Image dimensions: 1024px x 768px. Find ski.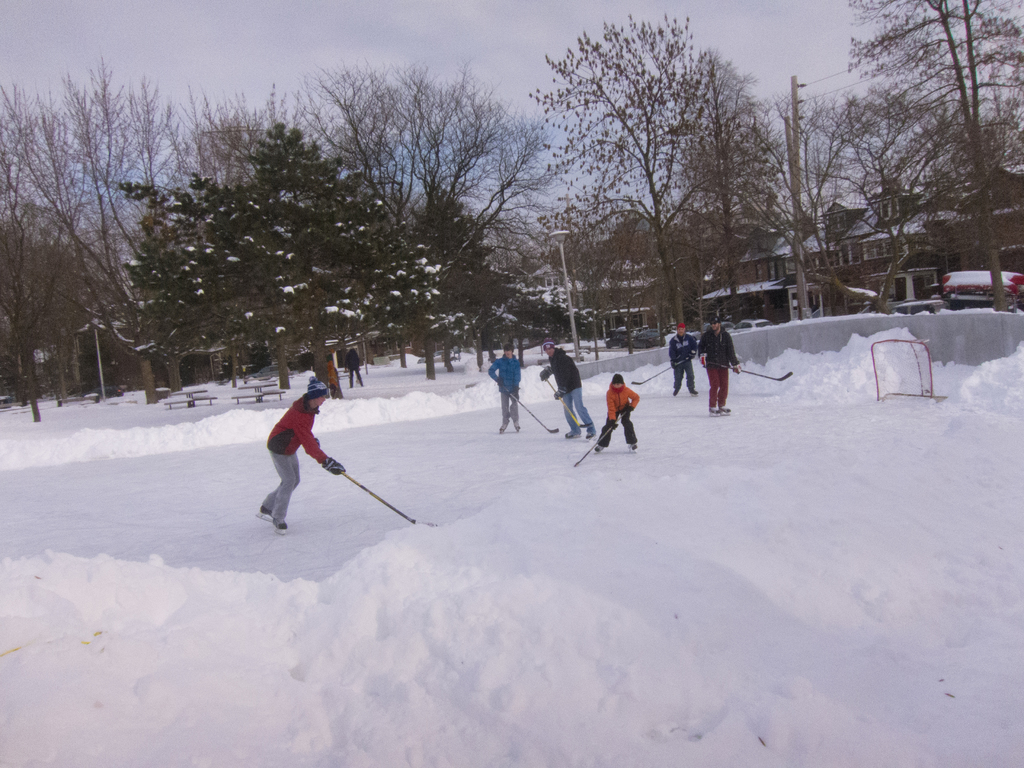
crop(235, 415, 420, 538).
